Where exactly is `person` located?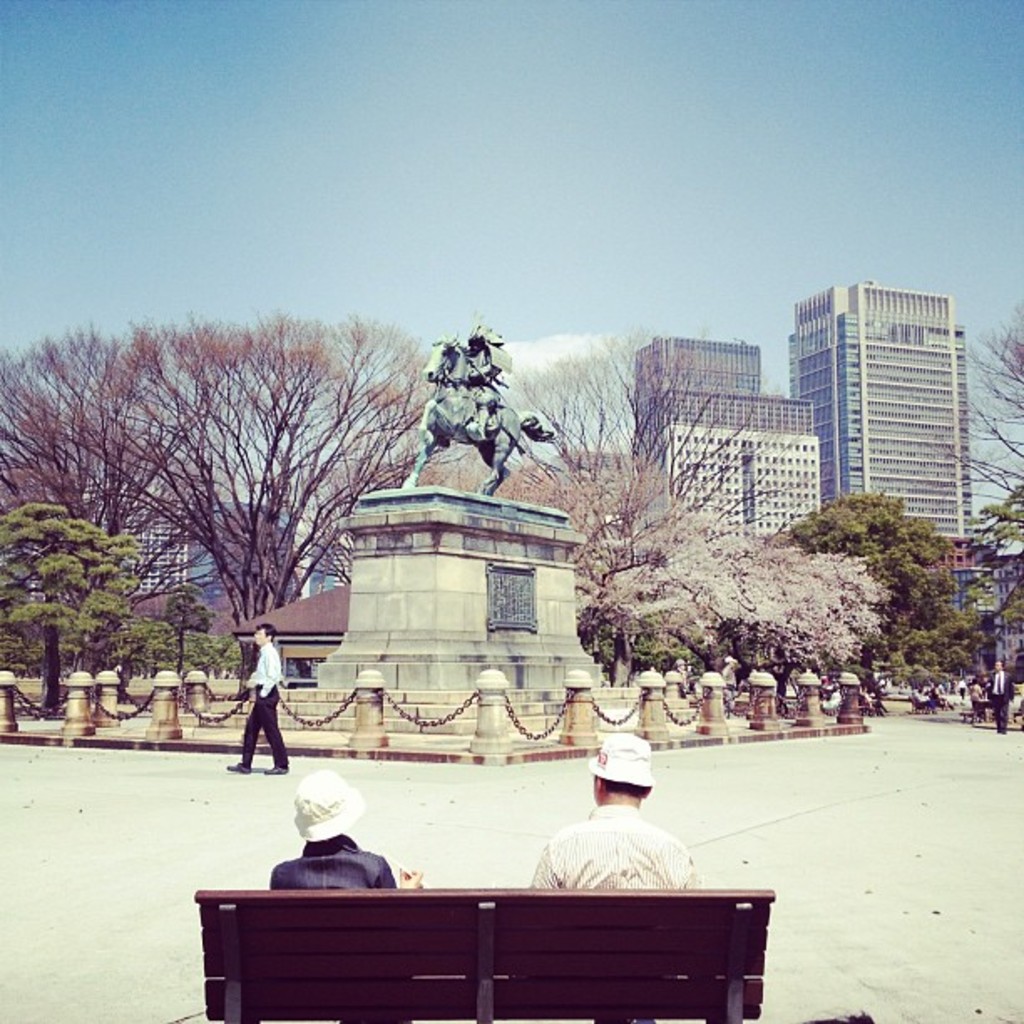
Its bounding box is <box>965,683,984,703</box>.
